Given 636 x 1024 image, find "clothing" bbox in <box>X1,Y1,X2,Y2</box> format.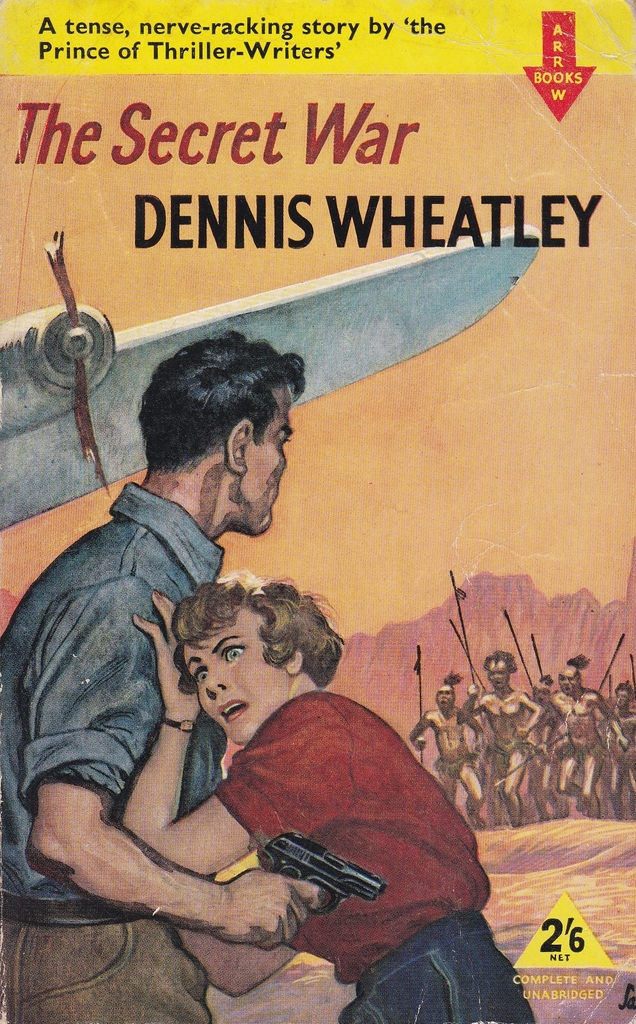
<box>217,687,488,977</box>.
